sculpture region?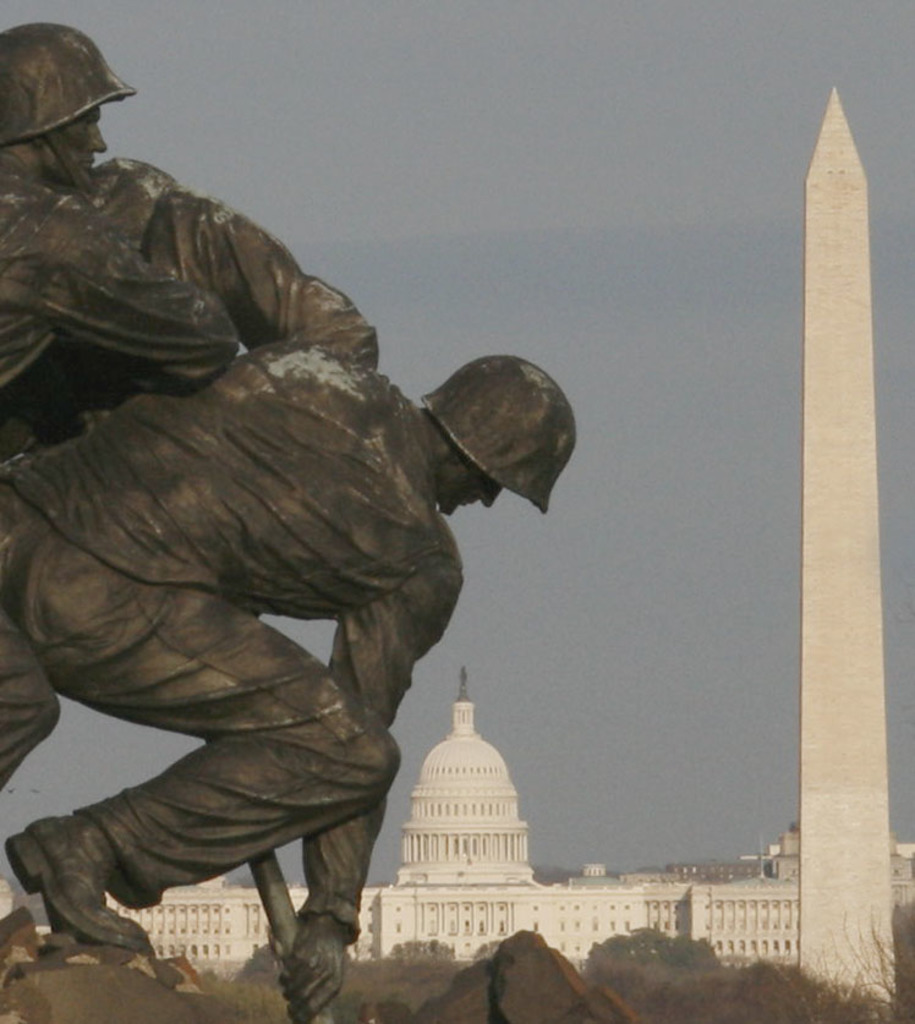
(x1=7, y1=56, x2=574, y2=1013)
